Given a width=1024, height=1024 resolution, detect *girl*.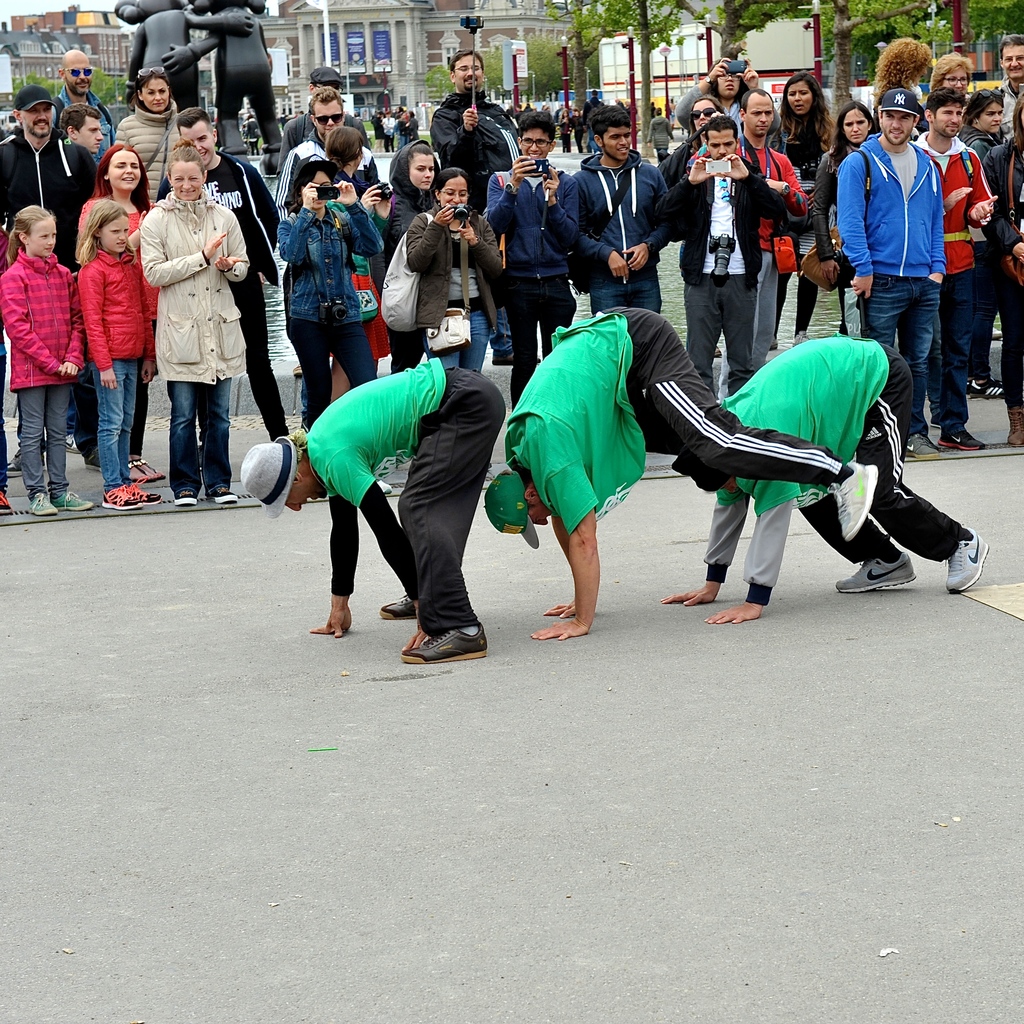
<region>2, 204, 86, 515</region>.
